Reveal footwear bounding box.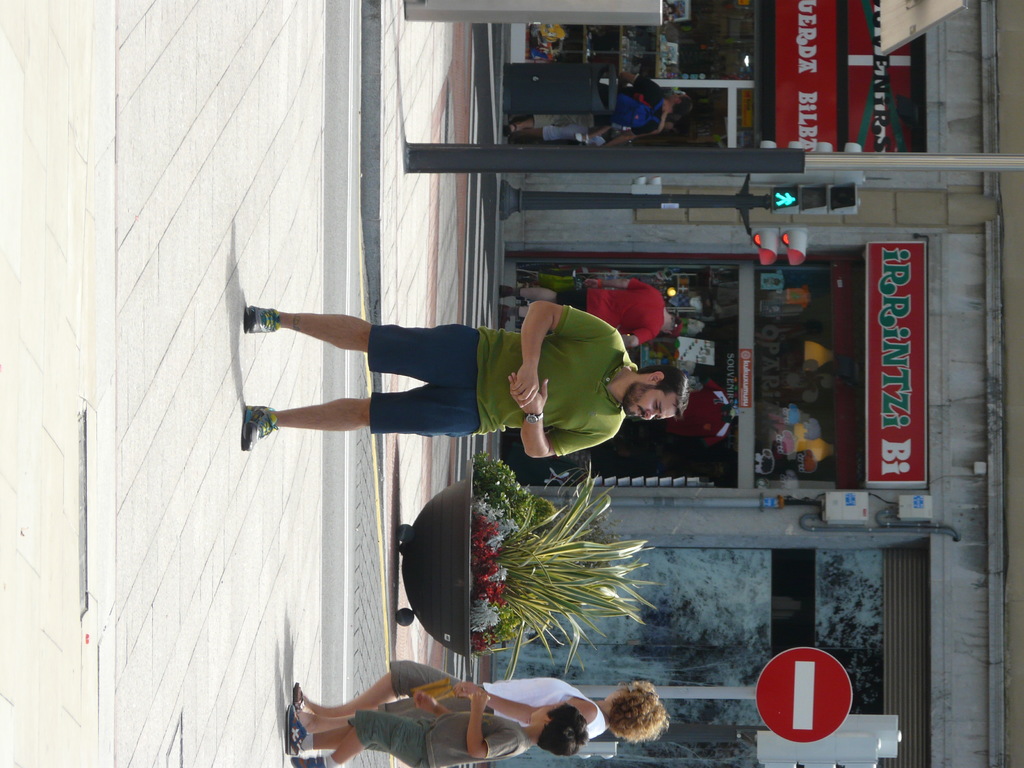
Revealed: bbox=(292, 685, 308, 729).
